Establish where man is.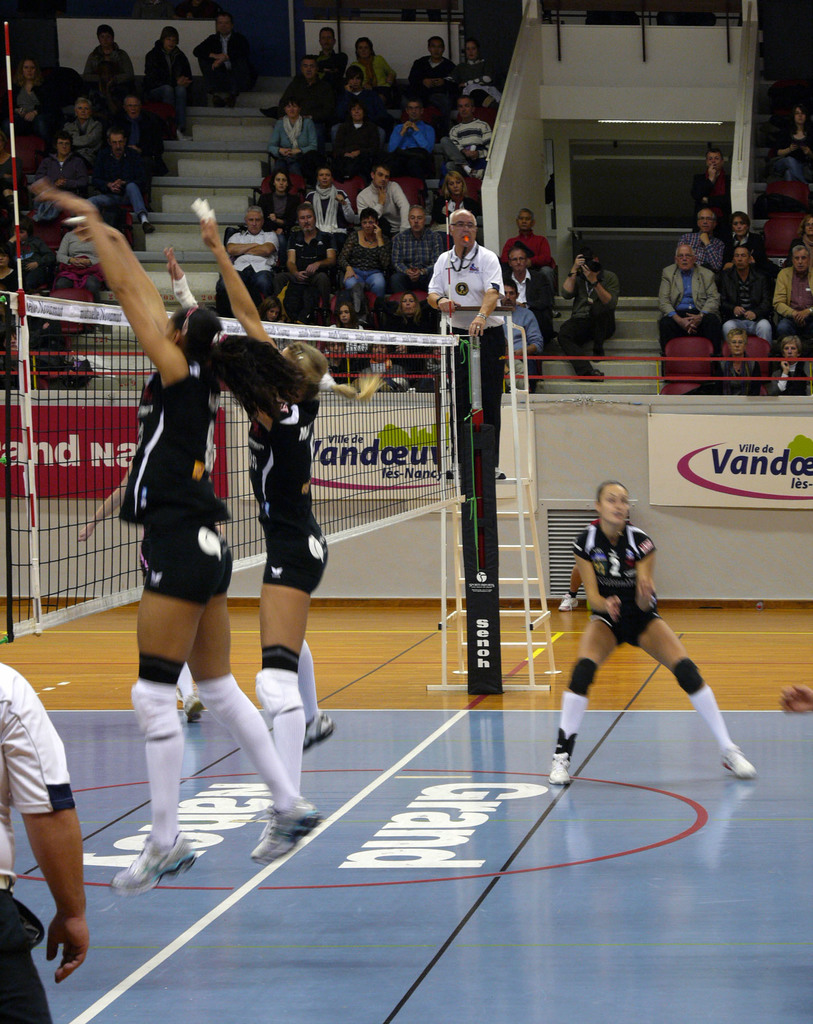
Established at <bbox>540, 465, 760, 806</bbox>.
